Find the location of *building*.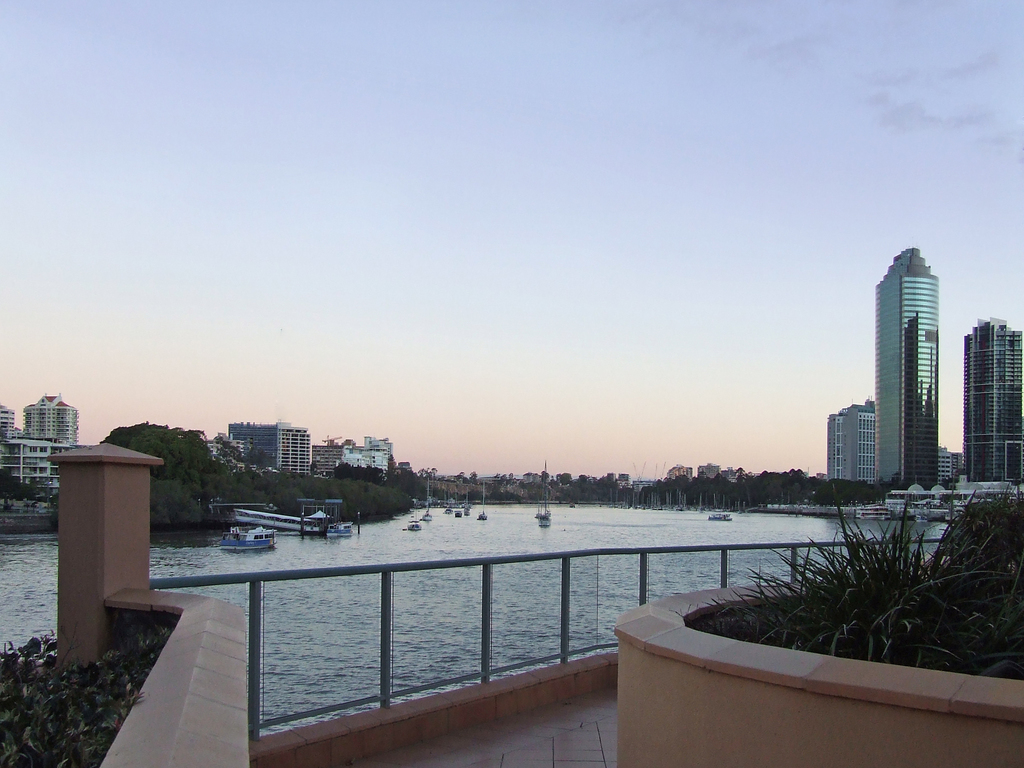
Location: <region>228, 425, 269, 471</region>.
